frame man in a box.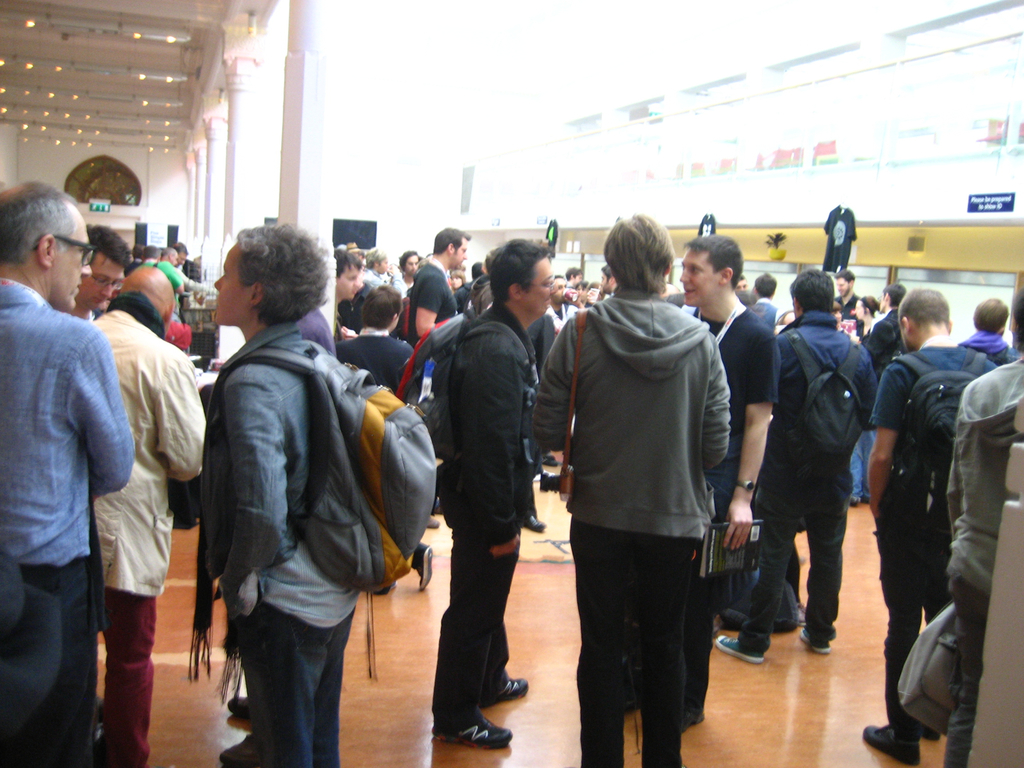
927,272,1016,767.
